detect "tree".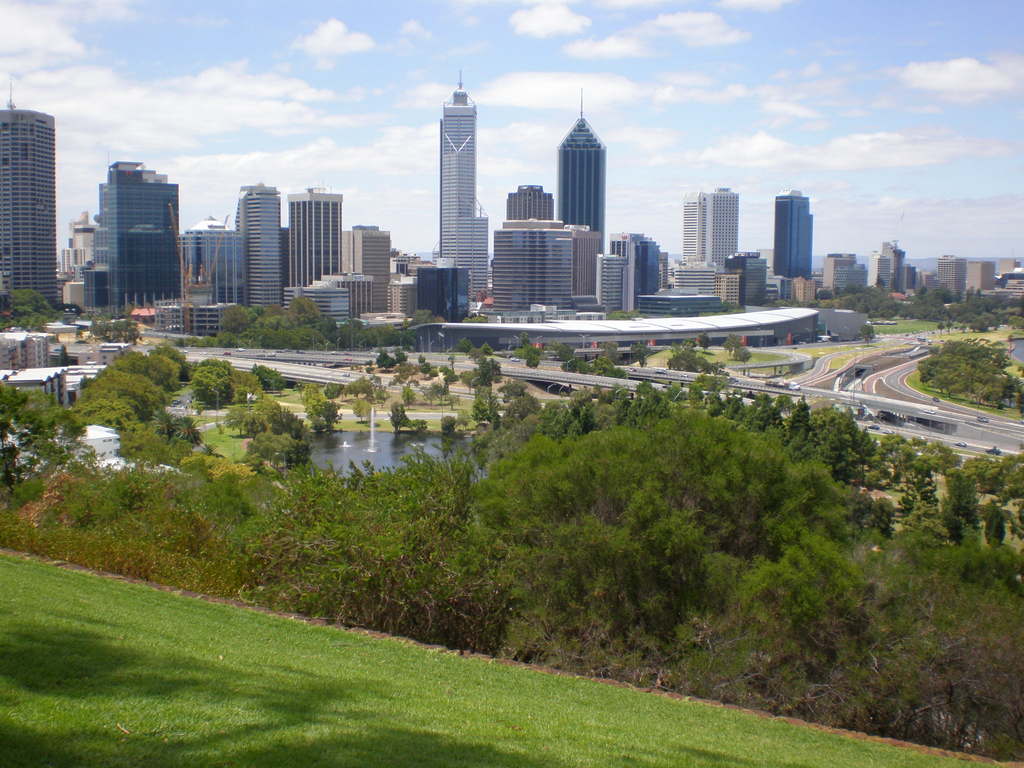
Detected at (150,412,204,447).
